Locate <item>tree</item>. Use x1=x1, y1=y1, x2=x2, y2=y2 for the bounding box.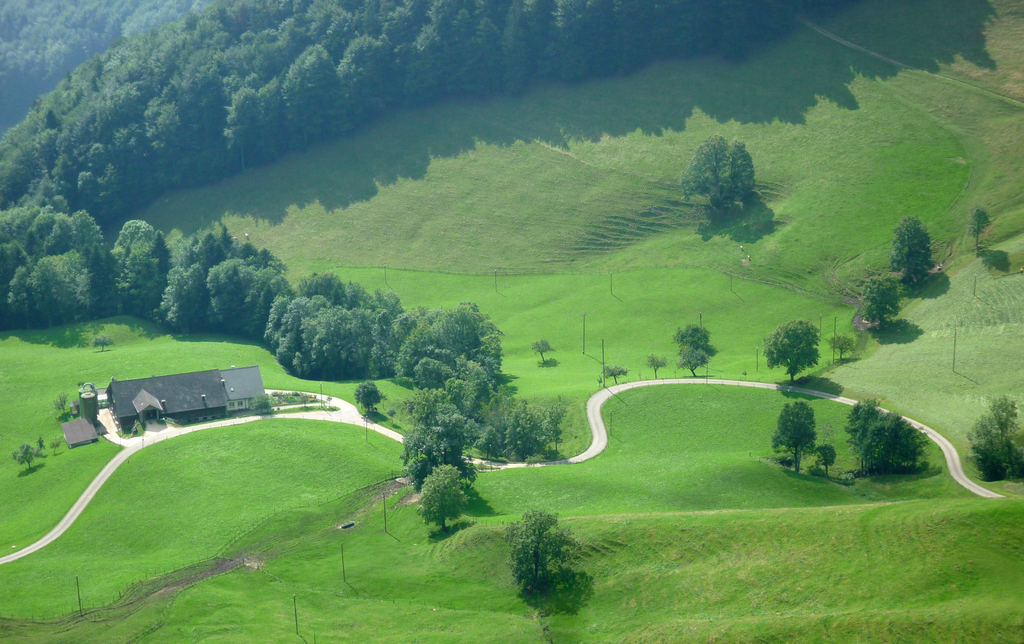
x1=602, y1=362, x2=625, y2=387.
